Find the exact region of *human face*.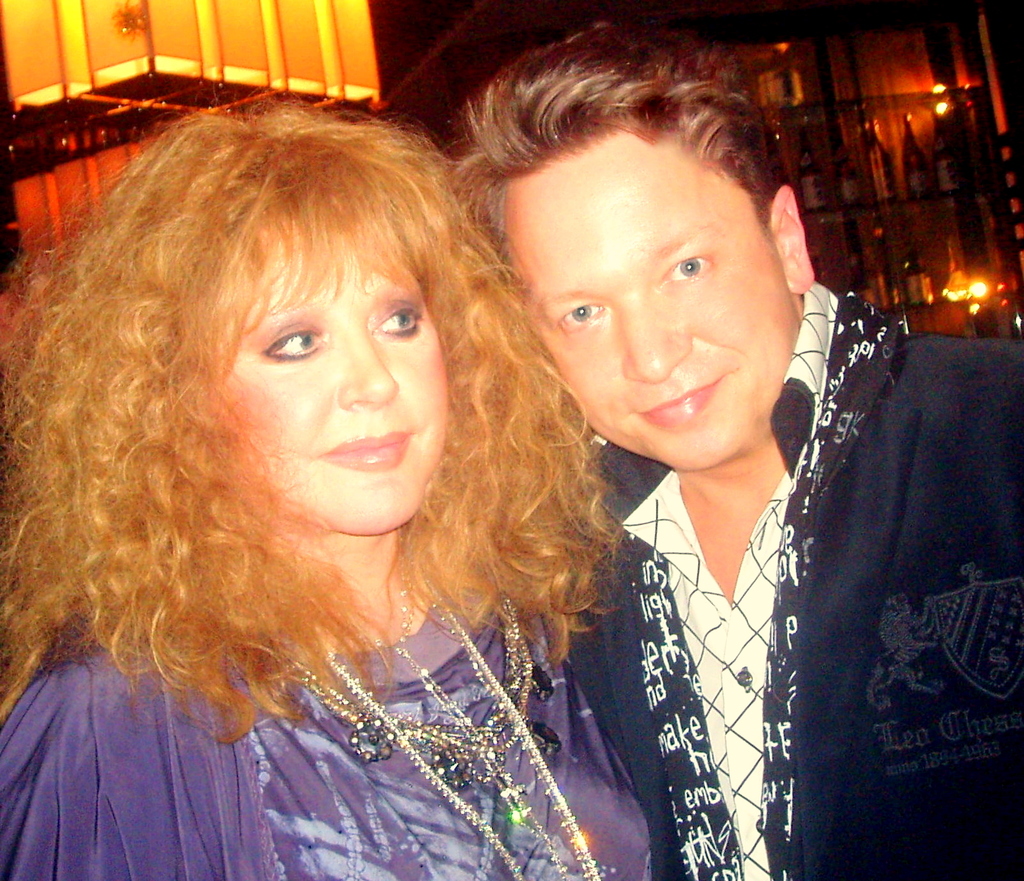
Exact region: (left=197, top=212, right=454, bottom=533).
